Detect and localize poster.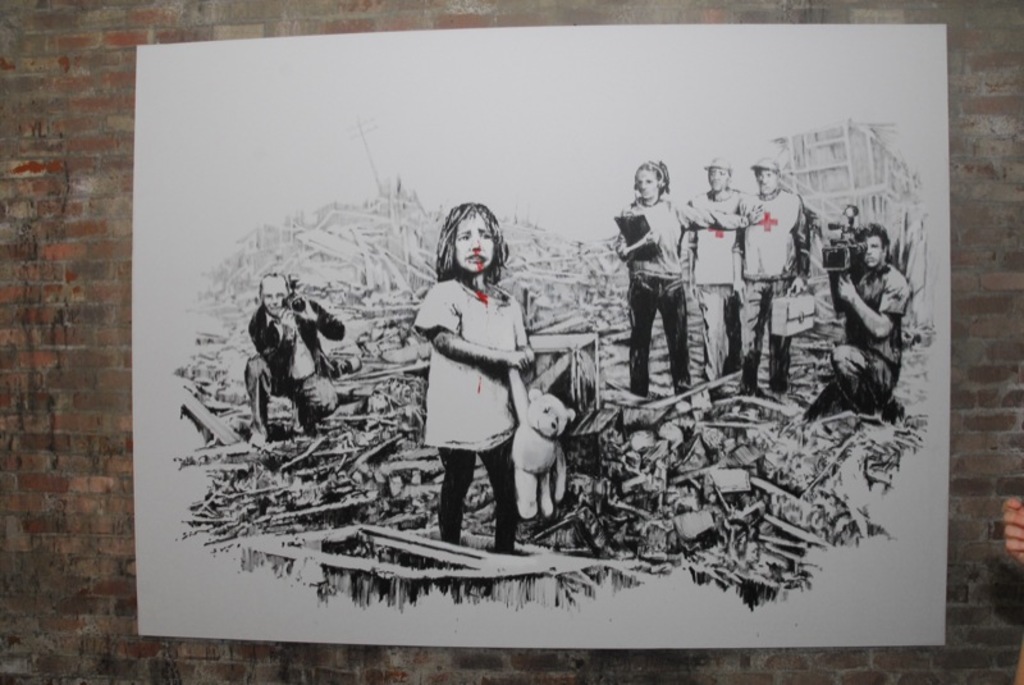
Localized at rect(136, 23, 947, 650).
